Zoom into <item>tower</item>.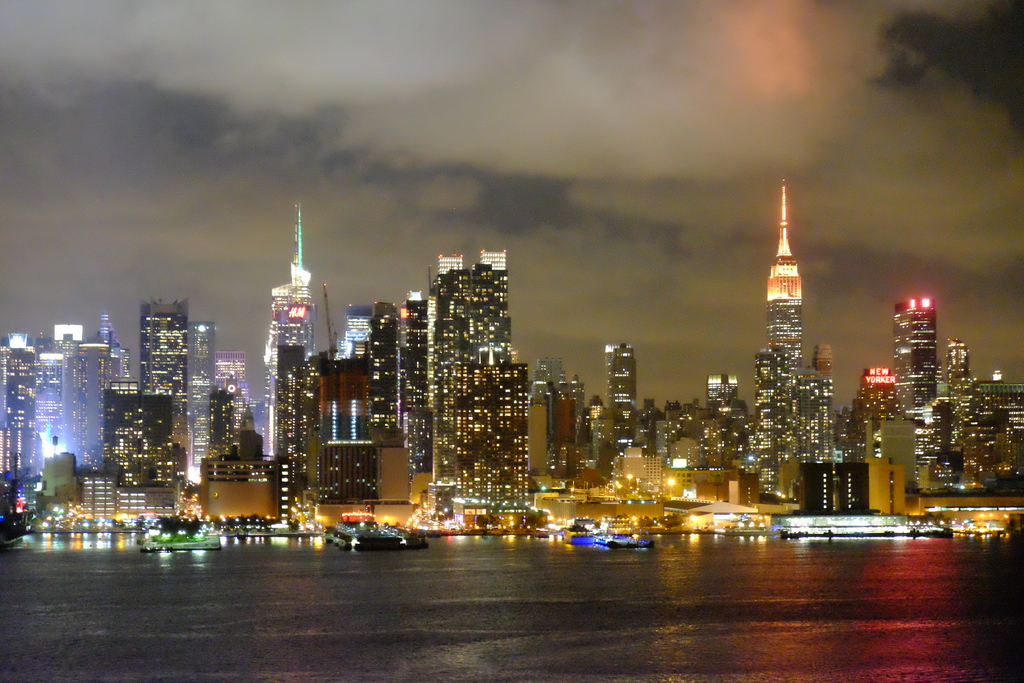
Zoom target: left=317, top=348, right=367, bottom=439.
